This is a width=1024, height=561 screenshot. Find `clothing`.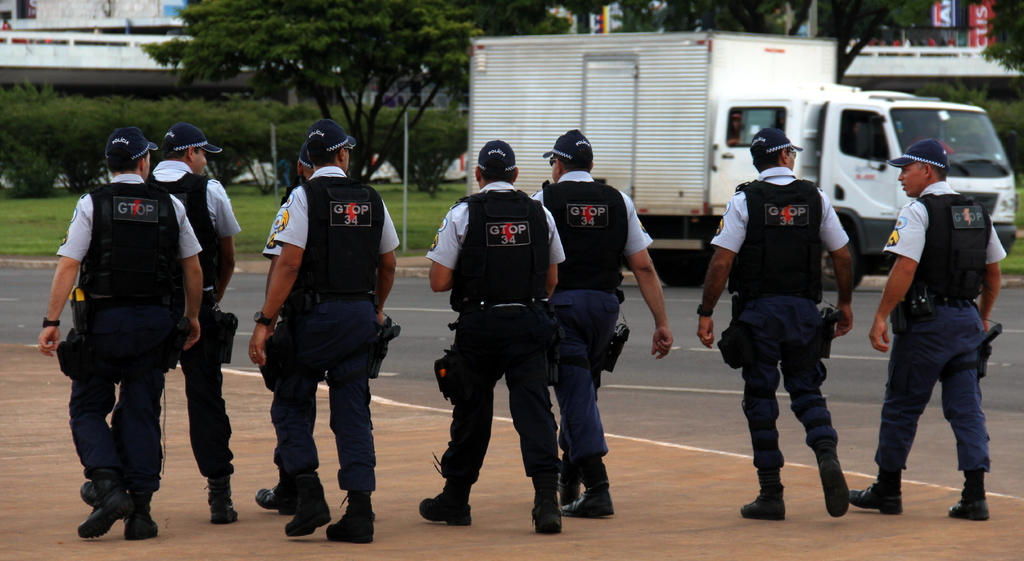
Bounding box: detection(877, 176, 998, 488).
